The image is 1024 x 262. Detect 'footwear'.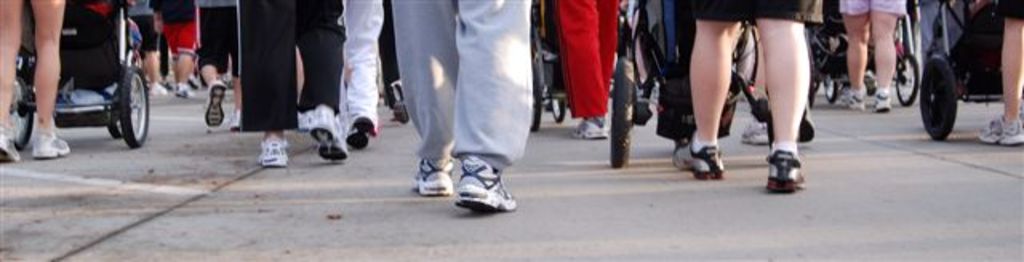
Detection: left=667, top=133, right=728, bottom=181.
